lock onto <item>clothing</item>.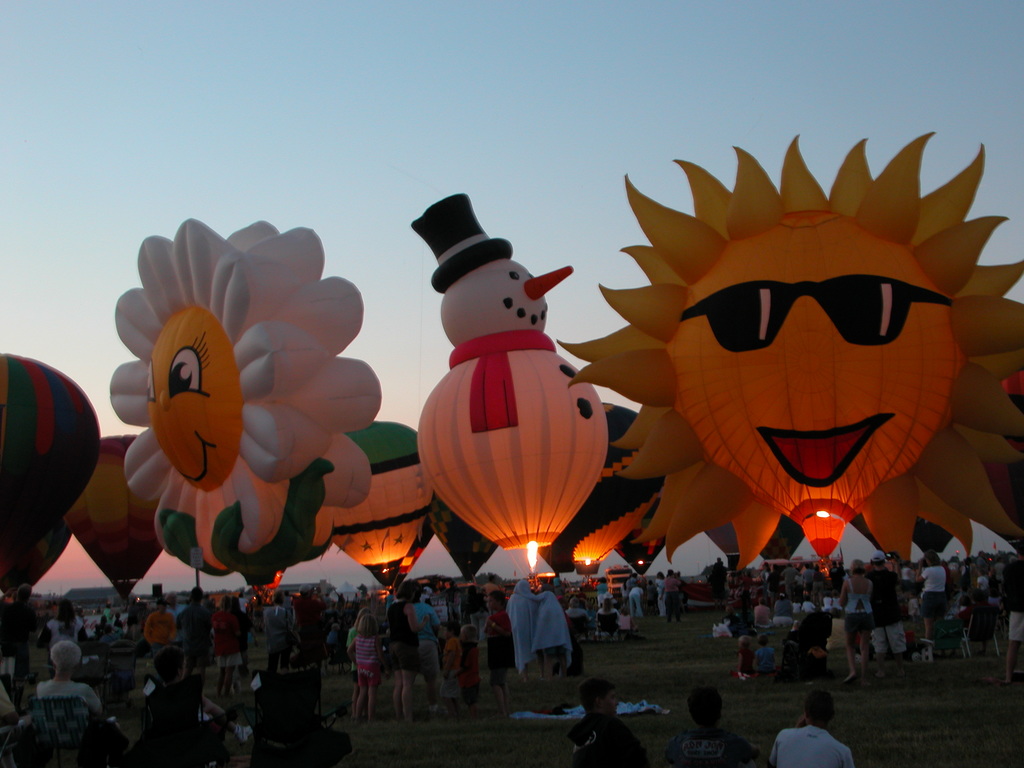
Locked: (left=865, top=566, right=908, bottom=658).
